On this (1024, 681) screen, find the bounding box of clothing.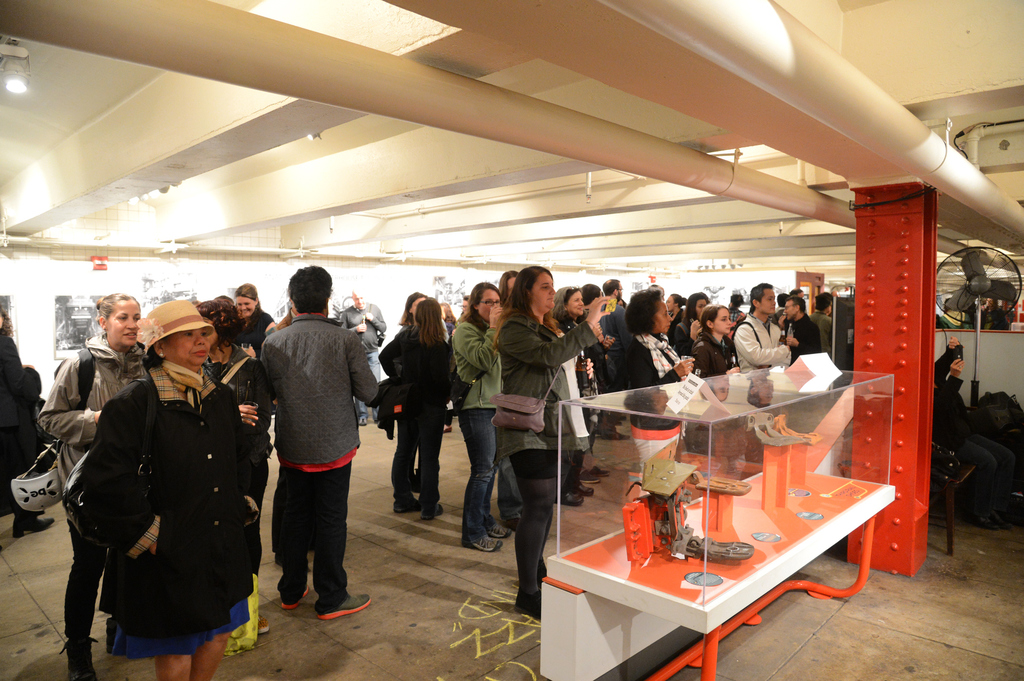
Bounding box: 502 319 593 597.
